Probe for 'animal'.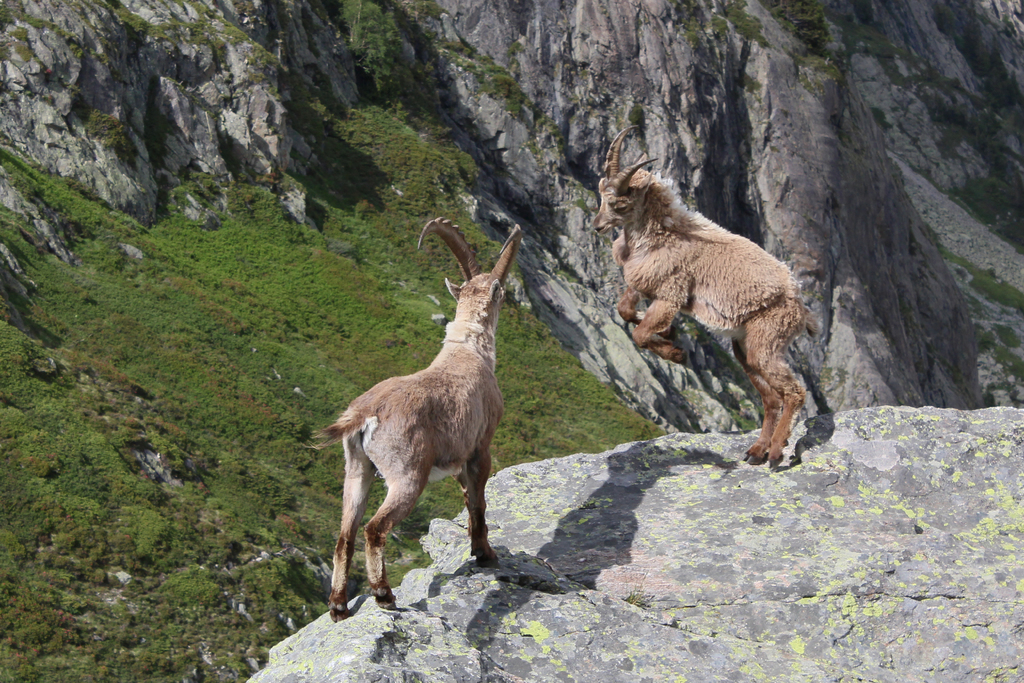
Probe result: left=593, top=120, right=819, bottom=467.
